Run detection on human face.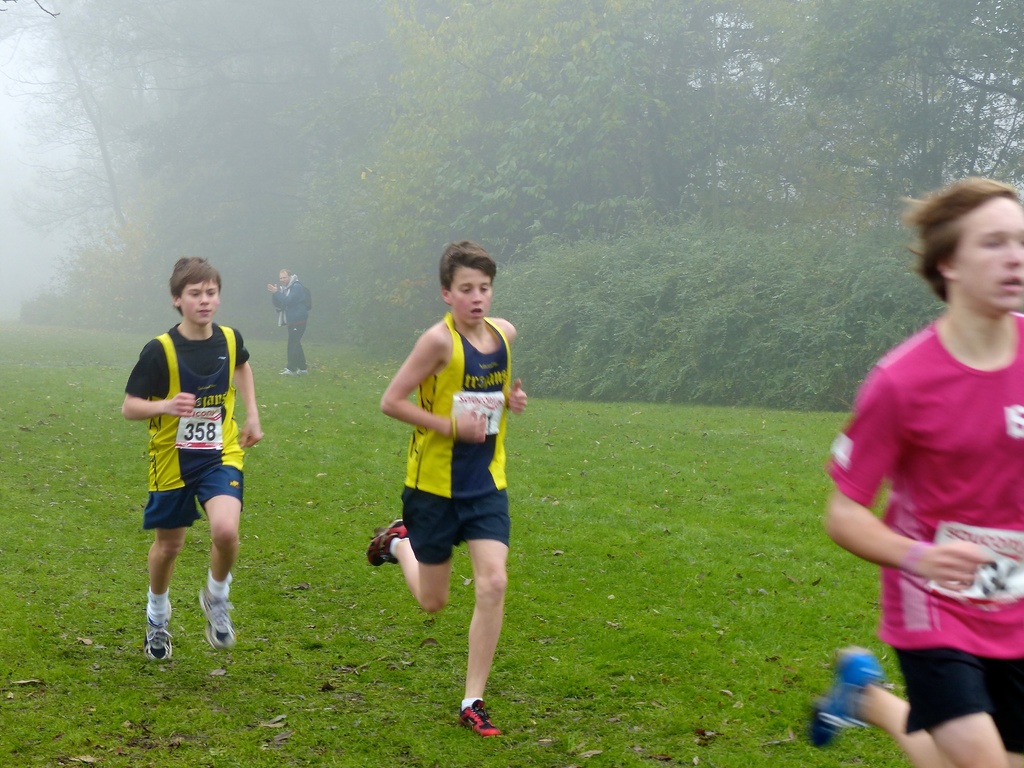
Result: [180,280,214,324].
